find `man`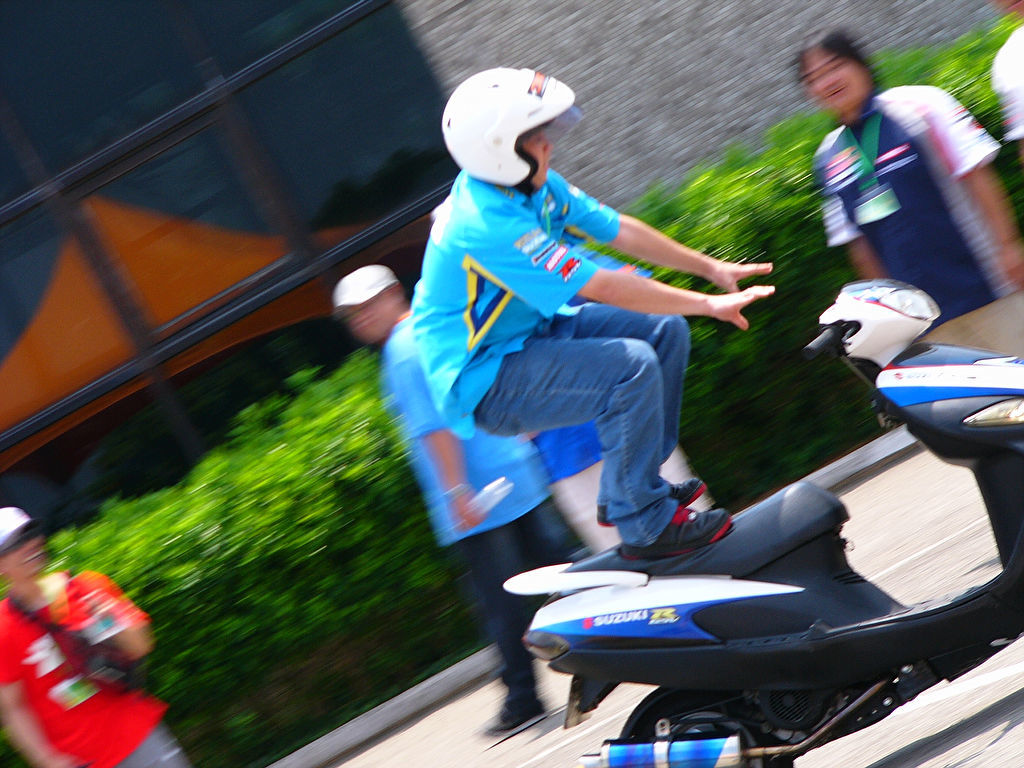
<region>332, 265, 551, 731</region>
